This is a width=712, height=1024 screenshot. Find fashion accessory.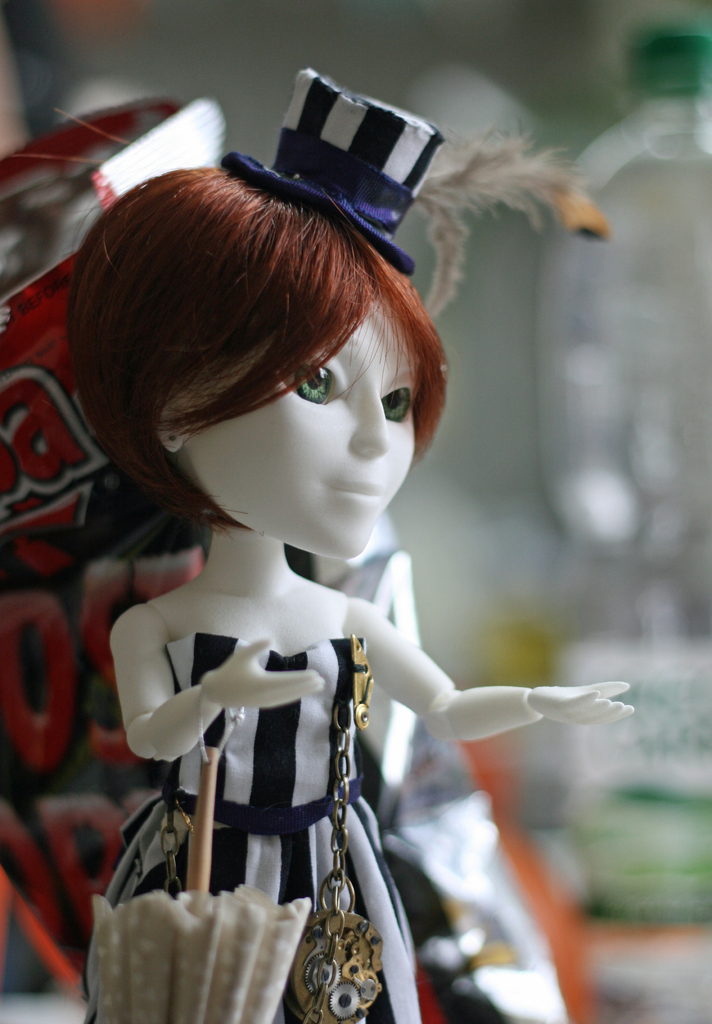
Bounding box: locate(345, 627, 378, 732).
